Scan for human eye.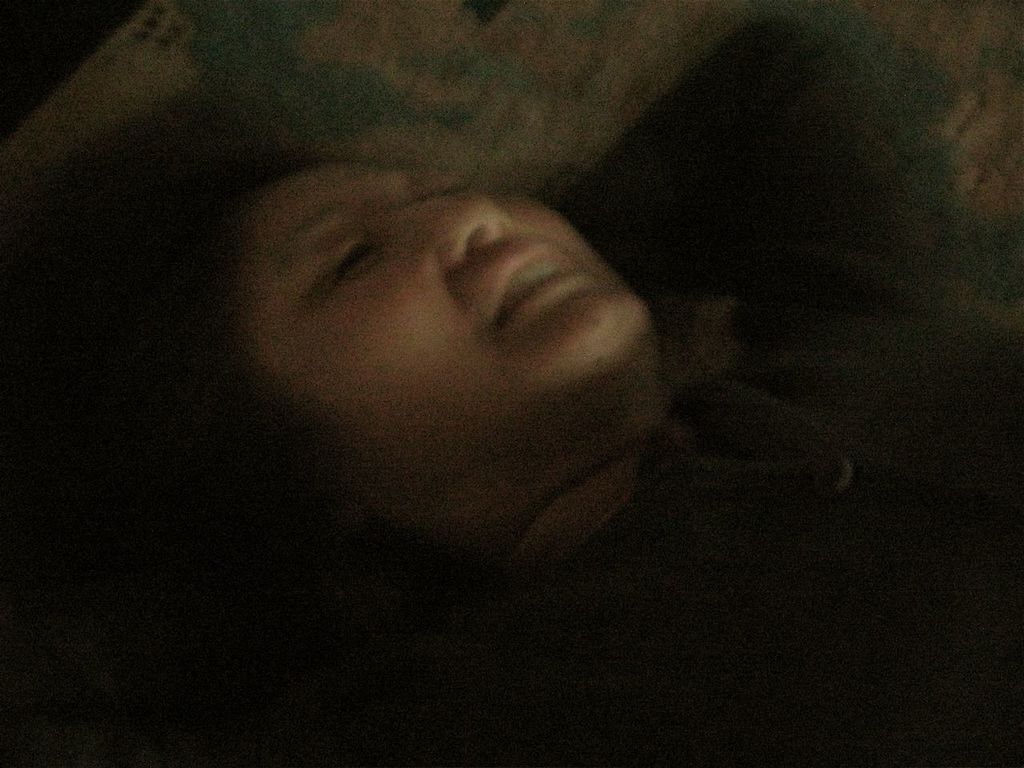
Scan result: <region>313, 228, 381, 282</region>.
